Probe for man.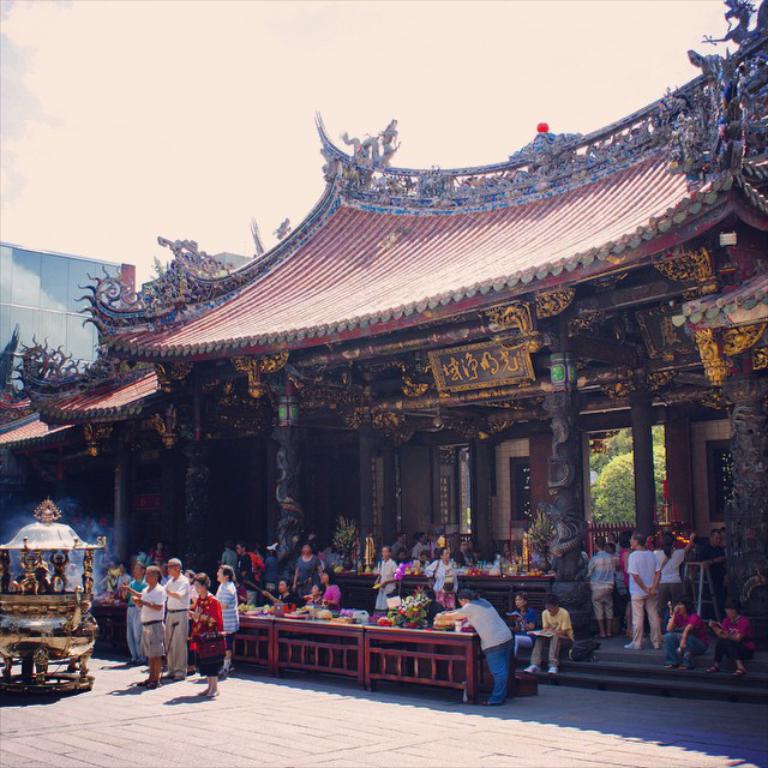
Probe result: <bbox>167, 556, 192, 683</bbox>.
